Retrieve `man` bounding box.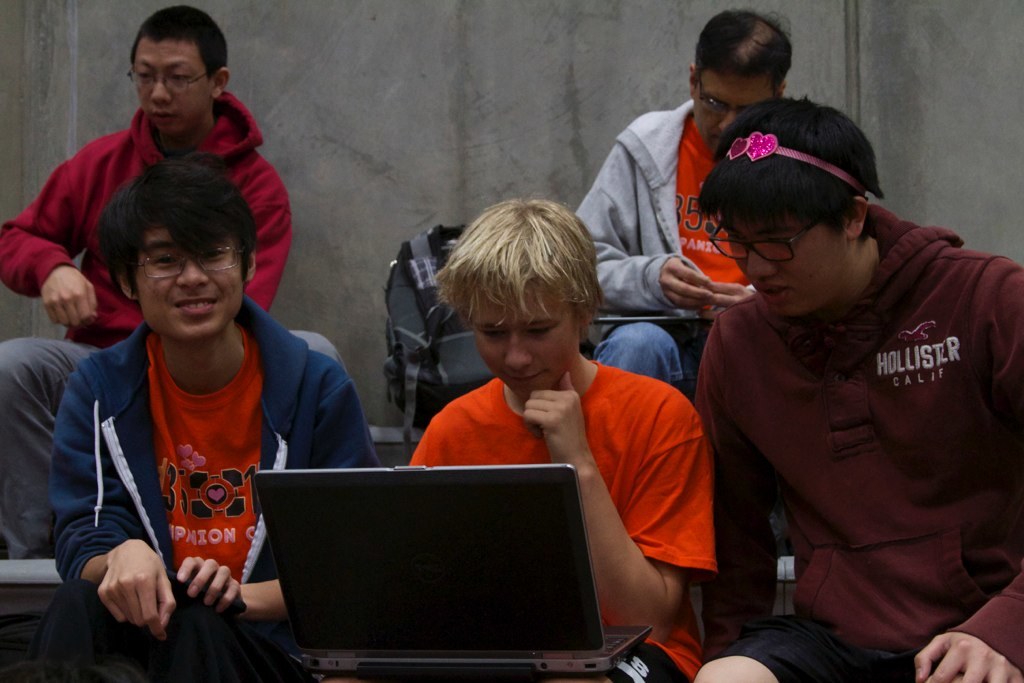
Bounding box: box=[404, 194, 715, 682].
